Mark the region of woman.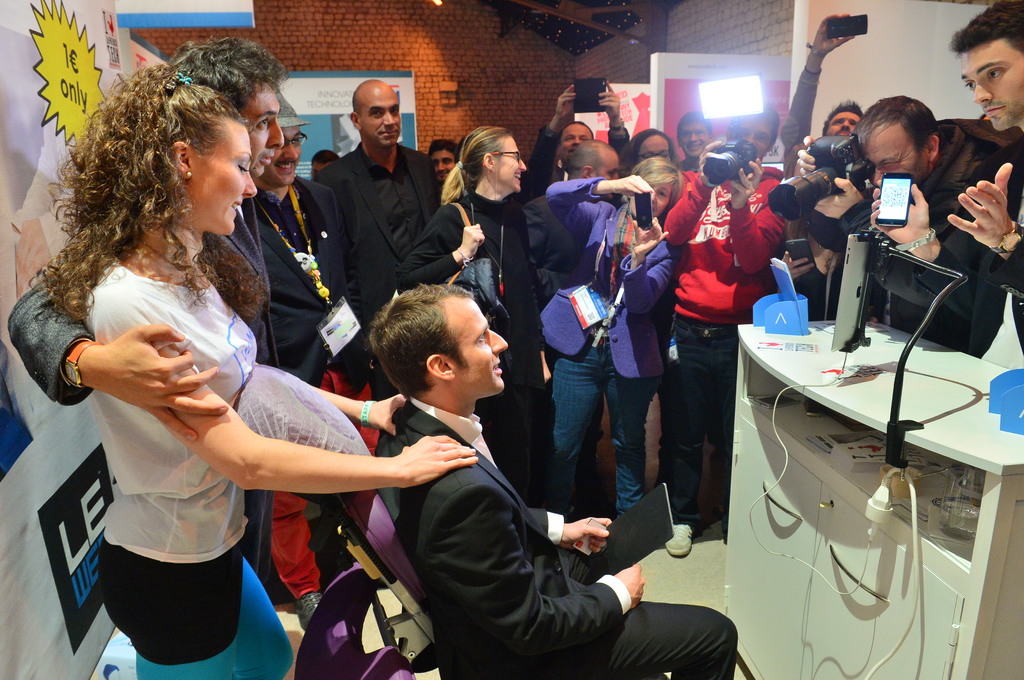
Region: {"left": 44, "top": 68, "right": 388, "bottom": 667}.
